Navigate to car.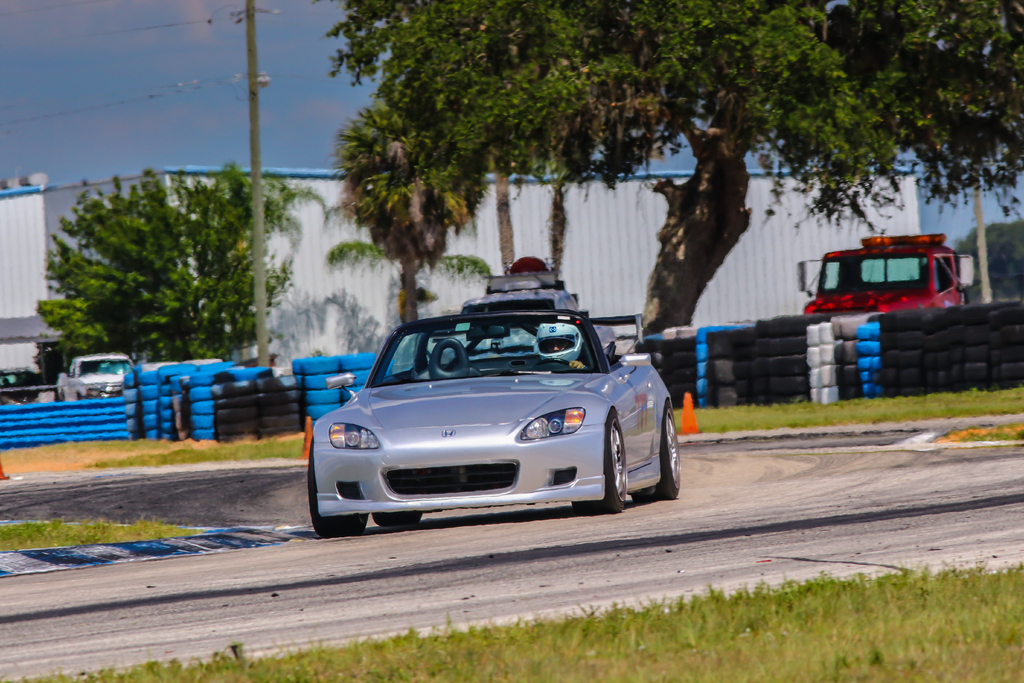
Navigation target: 465 256 589 314.
